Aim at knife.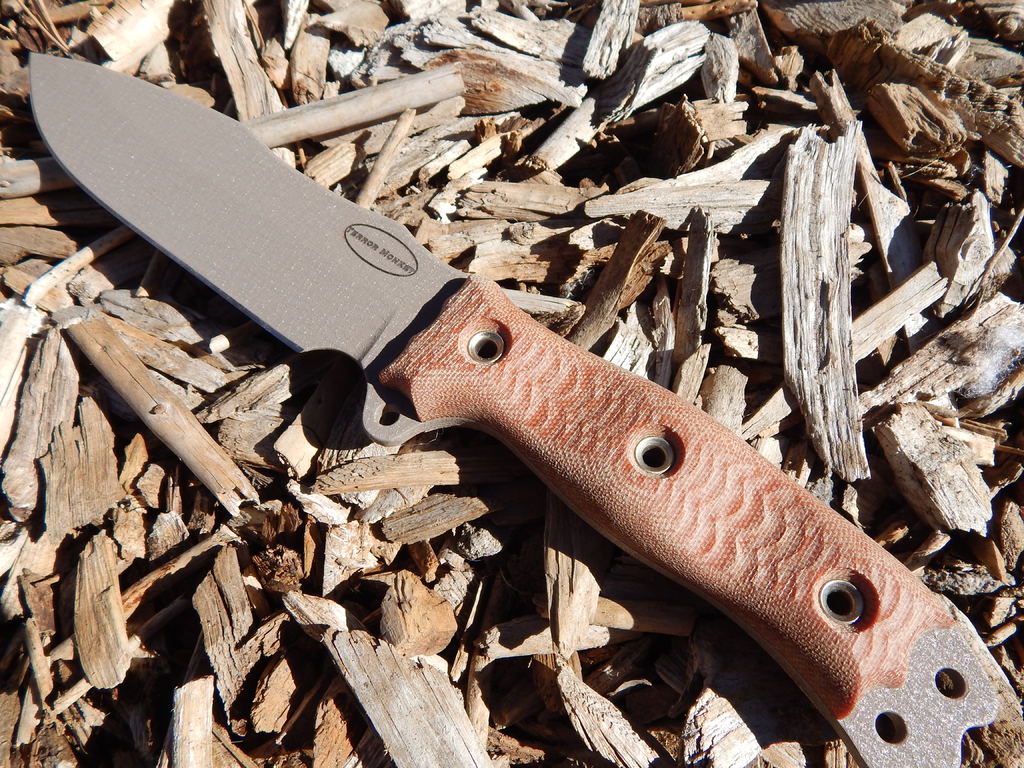
Aimed at 28, 49, 995, 767.
